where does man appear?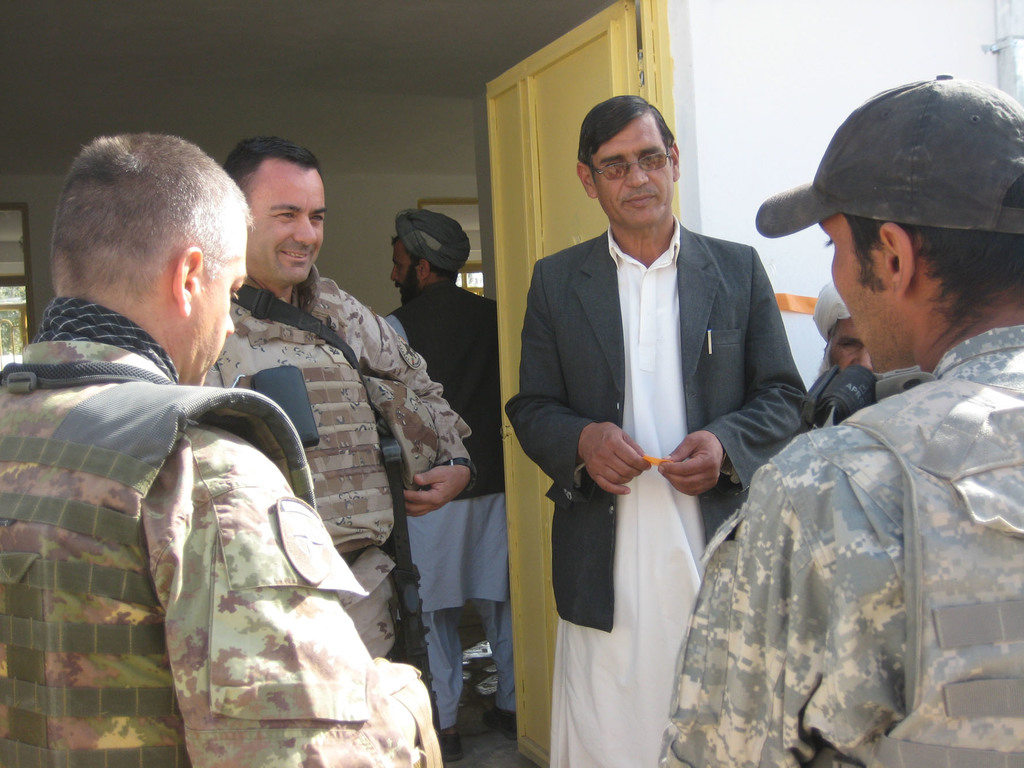
Appears at [left=382, top=201, right=505, bottom=749].
